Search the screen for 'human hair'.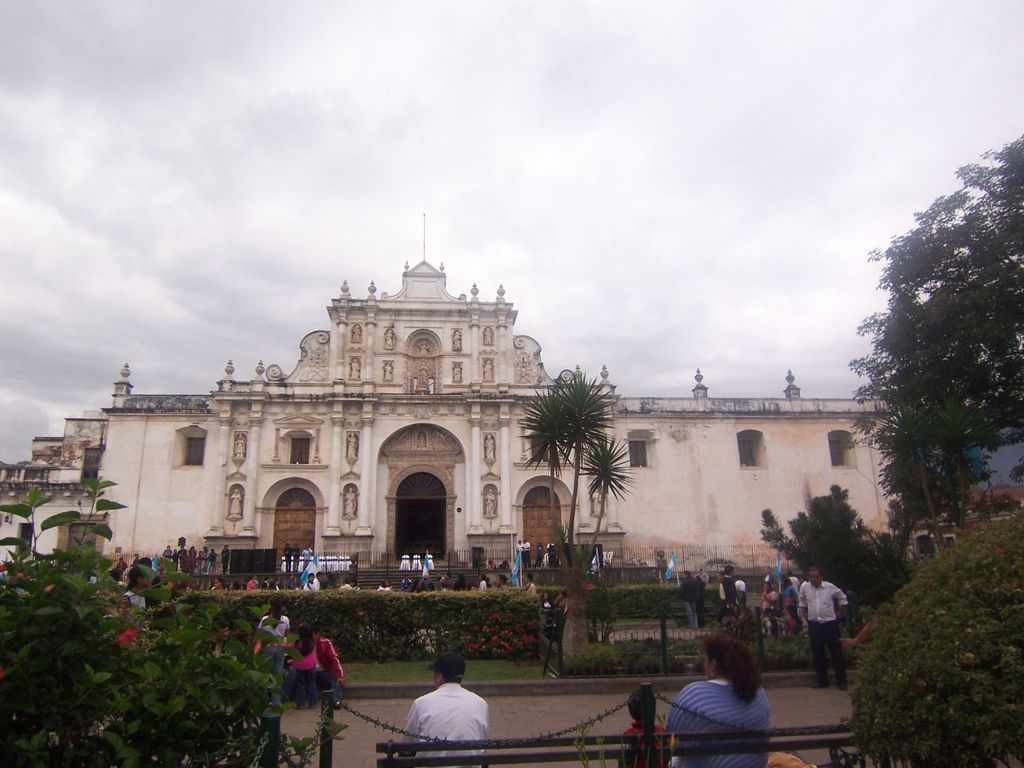
Found at box(445, 574, 450, 578).
